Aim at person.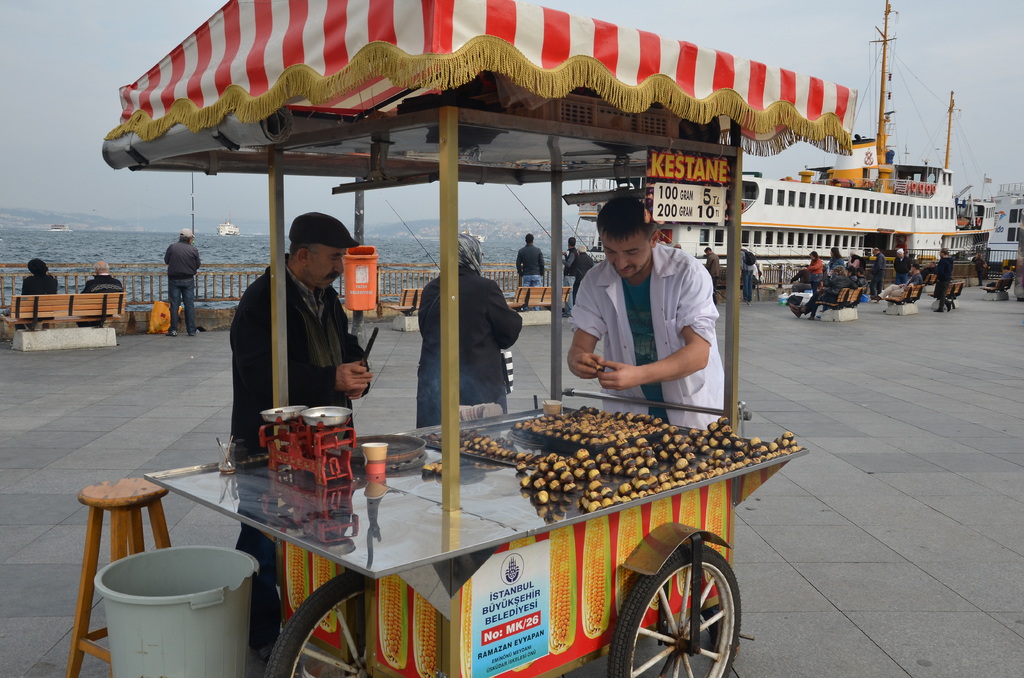
Aimed at 972 253 987 287.
